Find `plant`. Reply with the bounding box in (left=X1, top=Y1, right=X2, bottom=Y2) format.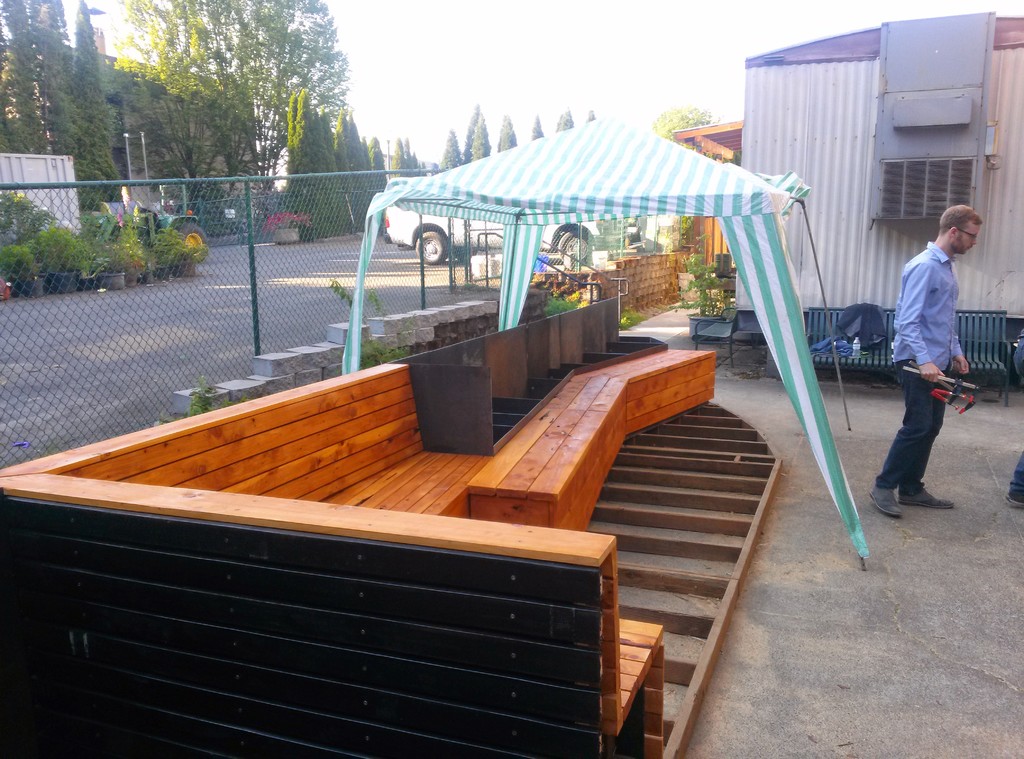
(left=252, top=205, right=315, bottom=249).
